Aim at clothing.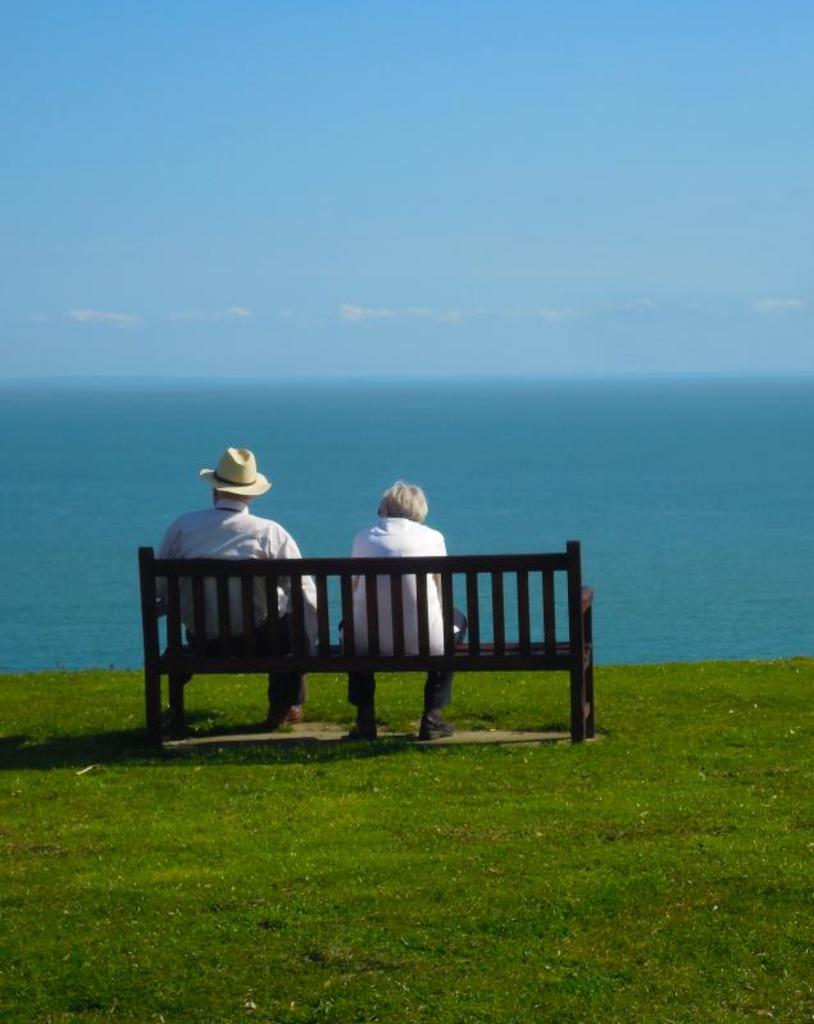
Aimed at <region>154, 502, 323, 713</region>.
